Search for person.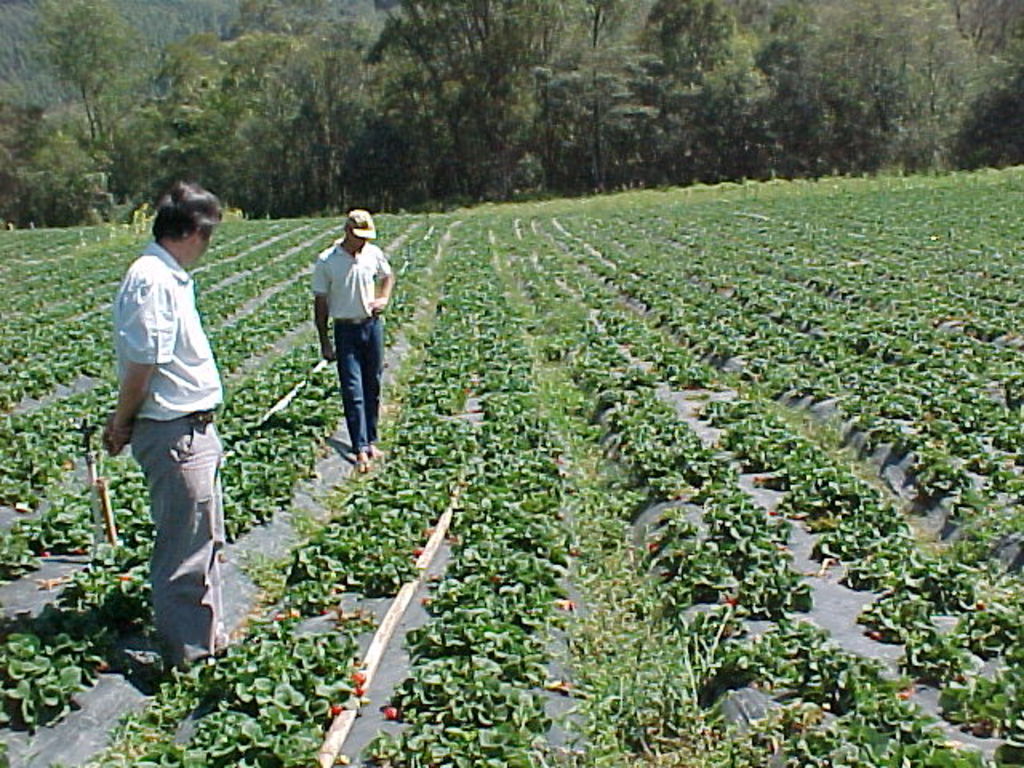
Found at select_region(299, 195, 389, 477).
